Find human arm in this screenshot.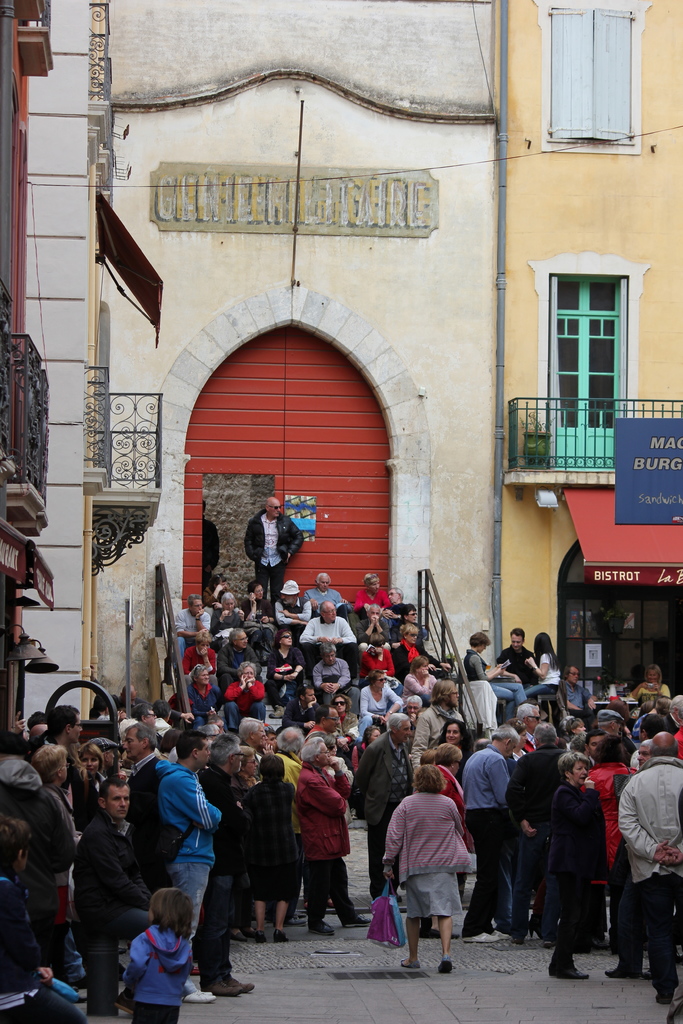
The bounding box for human arm is (left=243, top=523, right=257, bottom=561).
